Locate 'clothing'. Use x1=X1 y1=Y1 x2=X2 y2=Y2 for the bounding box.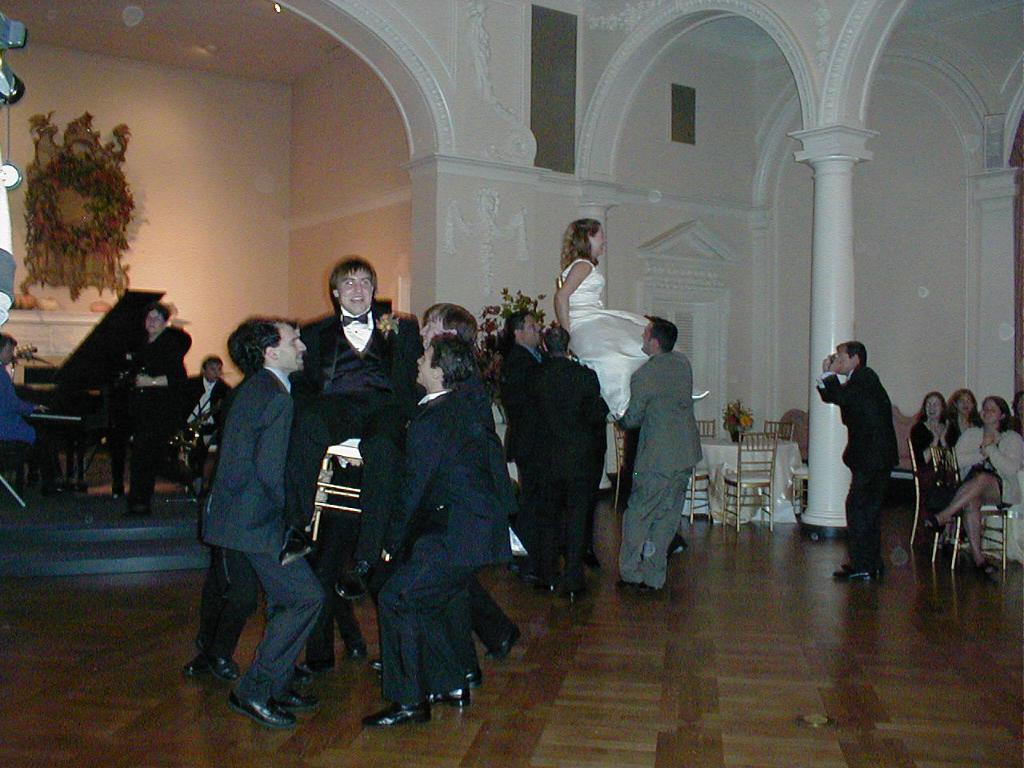
x1=819 y1=366 x2=915 y2=572.
